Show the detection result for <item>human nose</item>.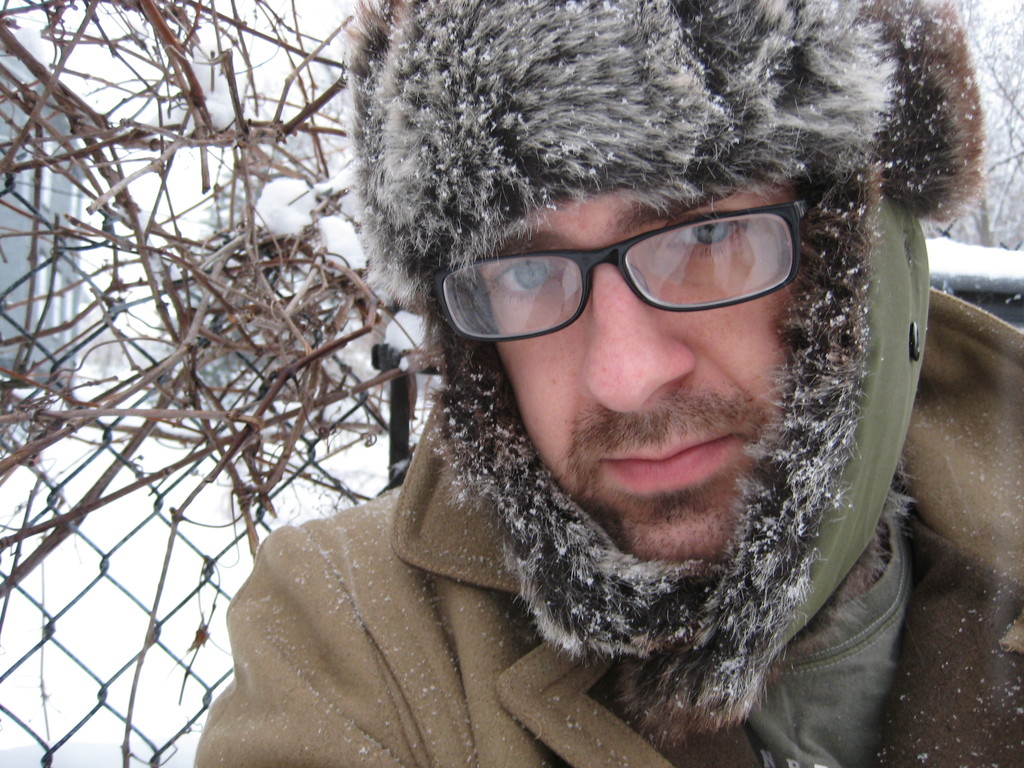
578:267:698:415.
